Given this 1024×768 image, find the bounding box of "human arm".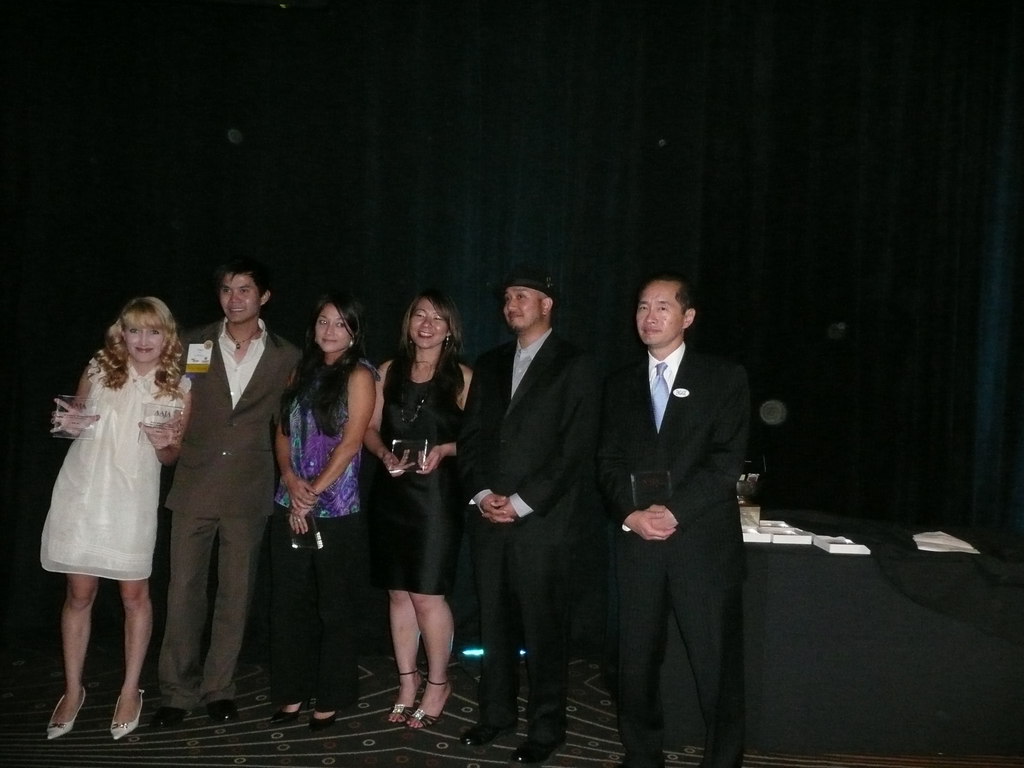
left=358, top=358, right=419, bottom=480.
